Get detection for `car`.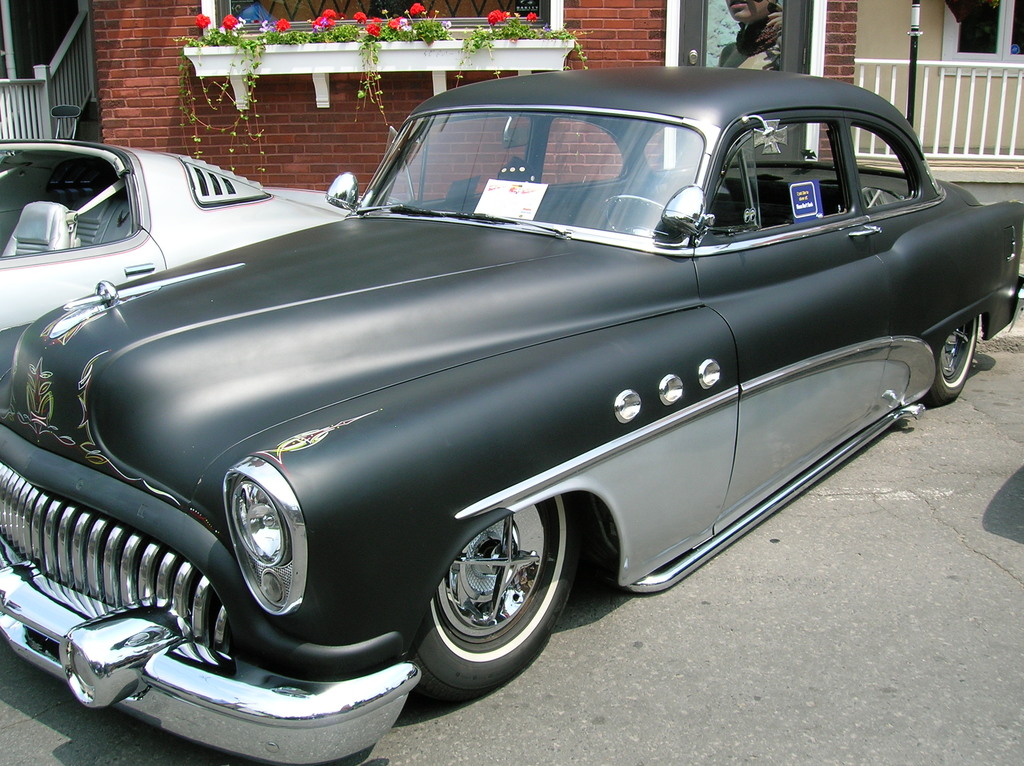
Detection: bbox=(0, 136, 351, 332).
